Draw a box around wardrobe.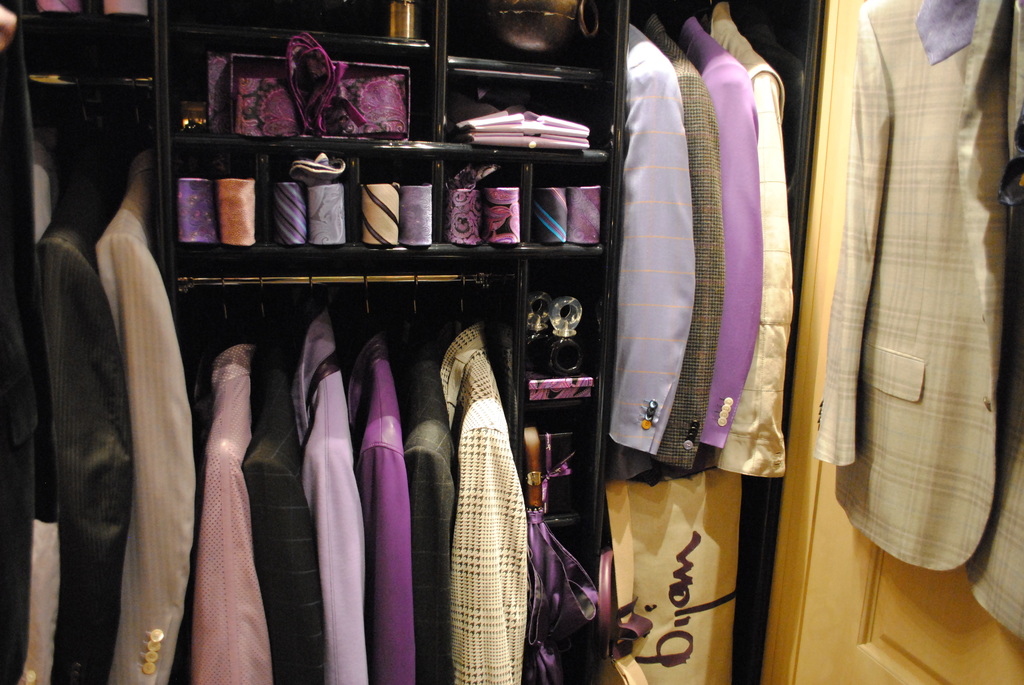
(left=0, top=0, right=1023, bottom=684).
